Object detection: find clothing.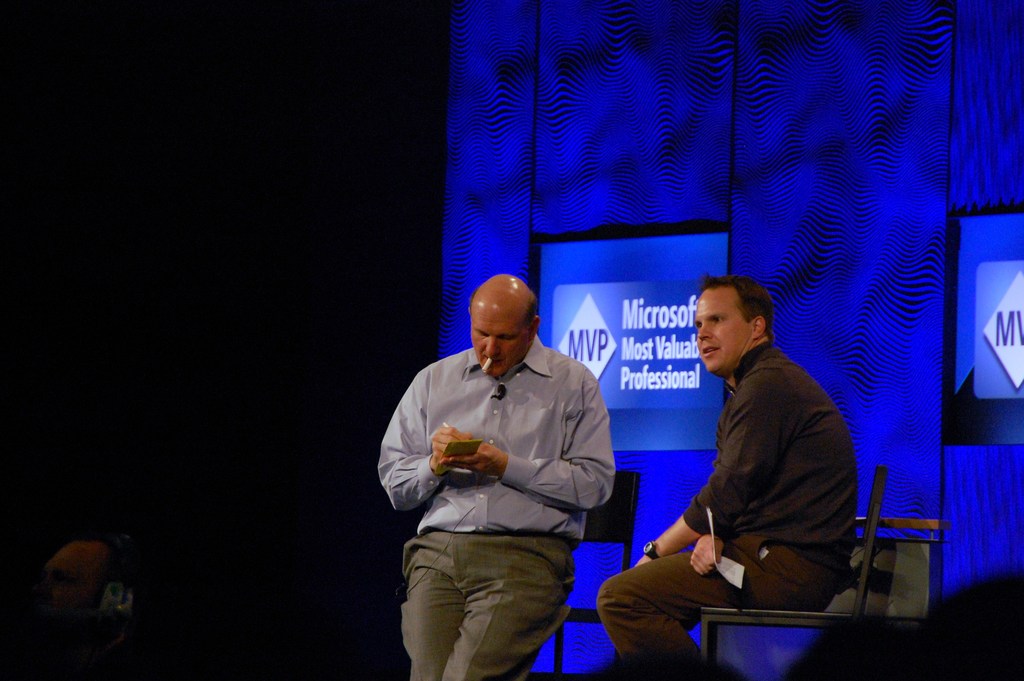
[x1=374, y1=329, x2=617, y2=545].
